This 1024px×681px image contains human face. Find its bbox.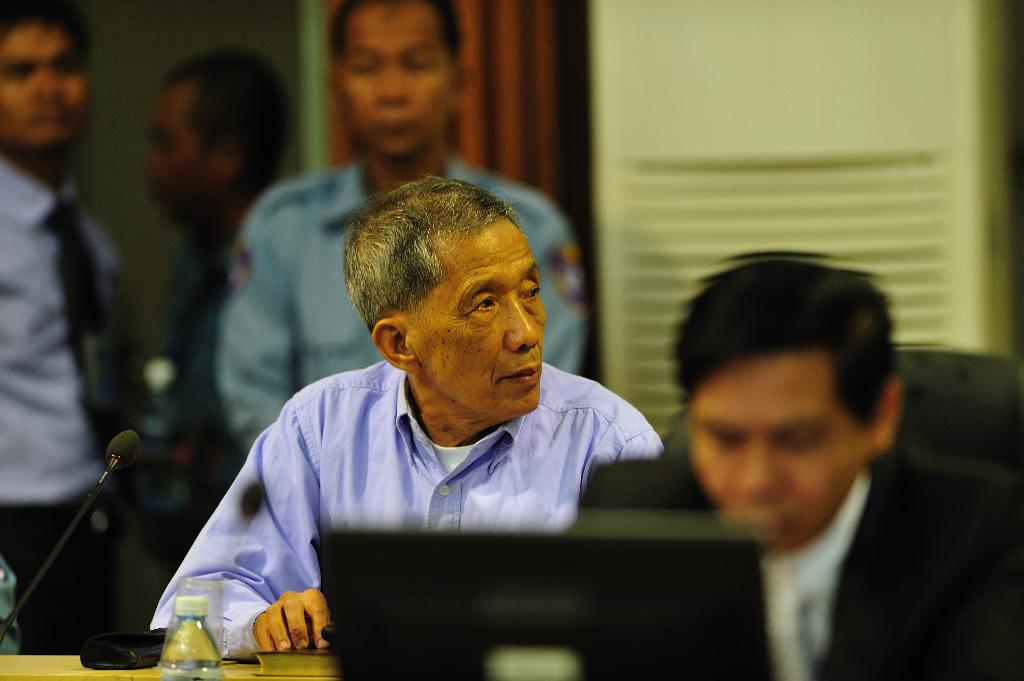
detection(689, 348, 855, 545).
